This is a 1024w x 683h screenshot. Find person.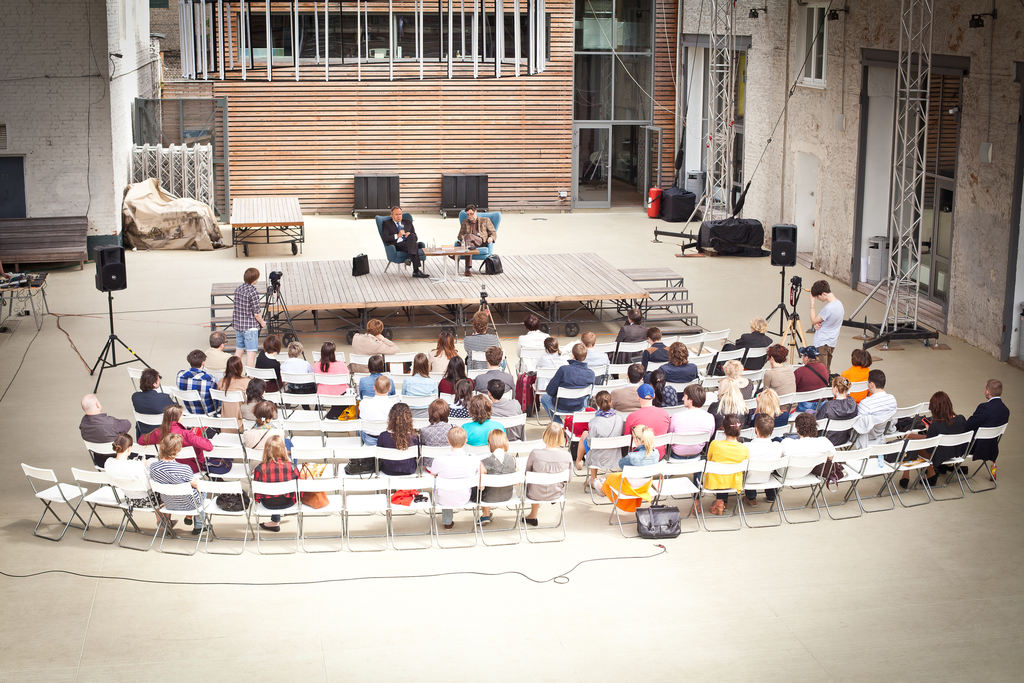
Bounding box: bbox(204, 330, 243, 374).
